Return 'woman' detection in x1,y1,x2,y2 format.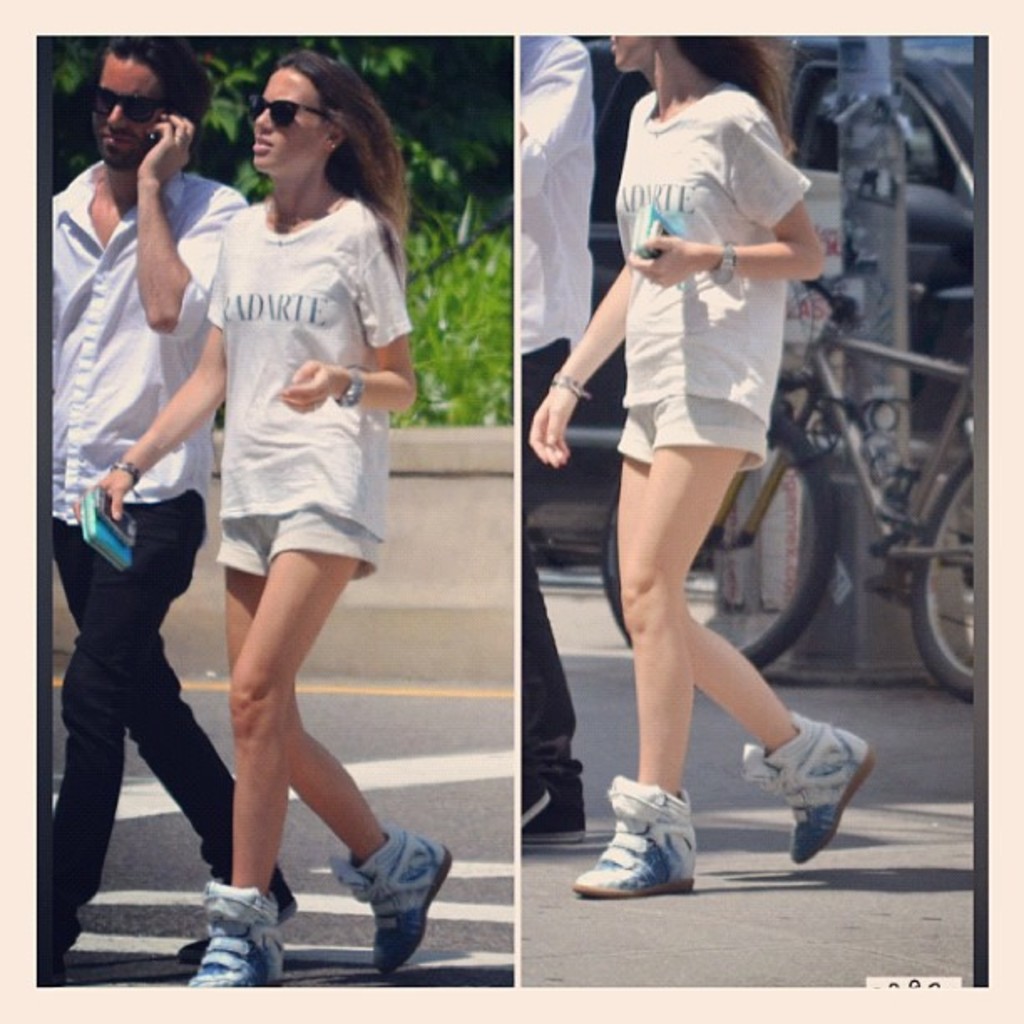
532,44,848,878.
